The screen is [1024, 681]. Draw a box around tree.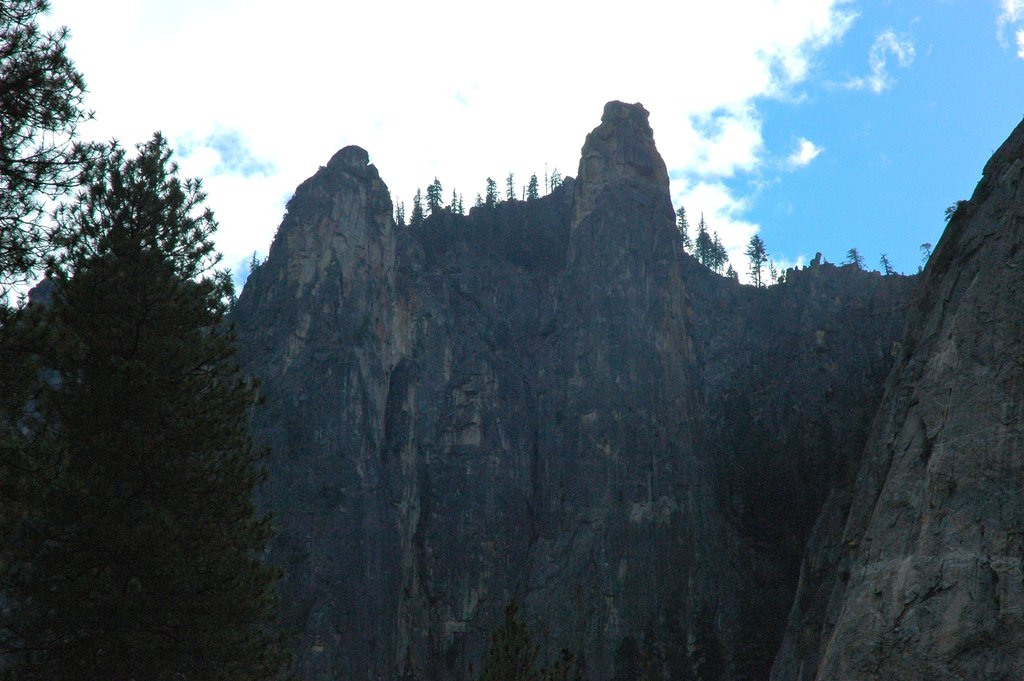
select_region(509, 171, 511, 200).
